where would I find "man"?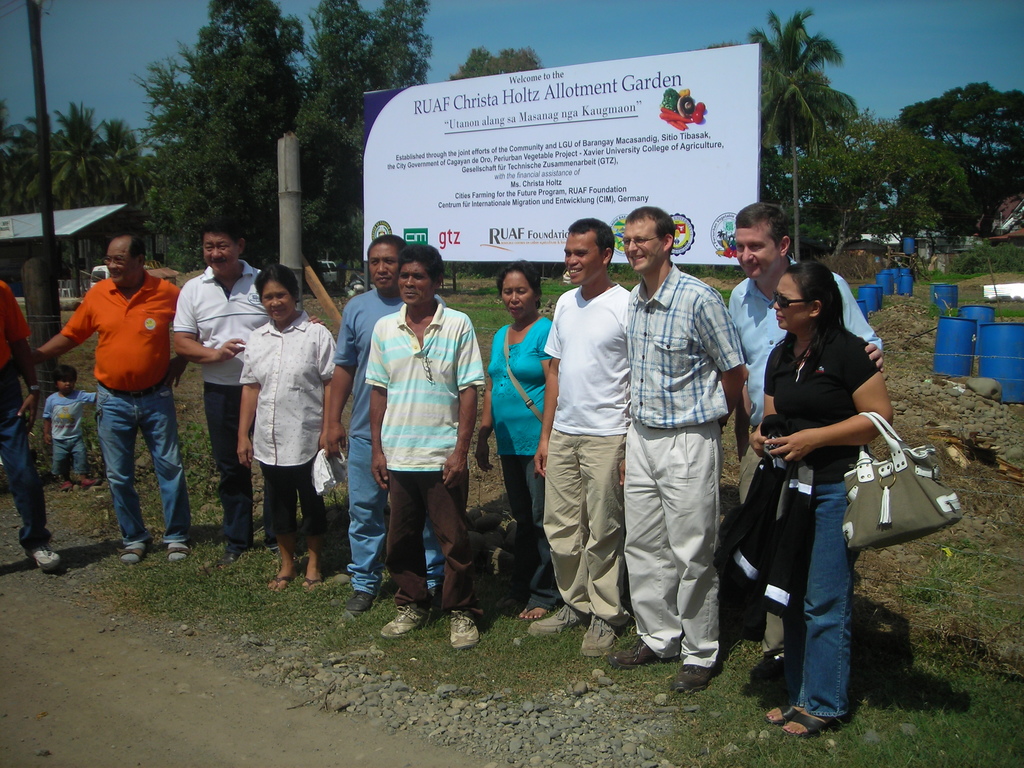
At {"x1": 724, "y1": 203, "x2": 882, "y2": 668}.
